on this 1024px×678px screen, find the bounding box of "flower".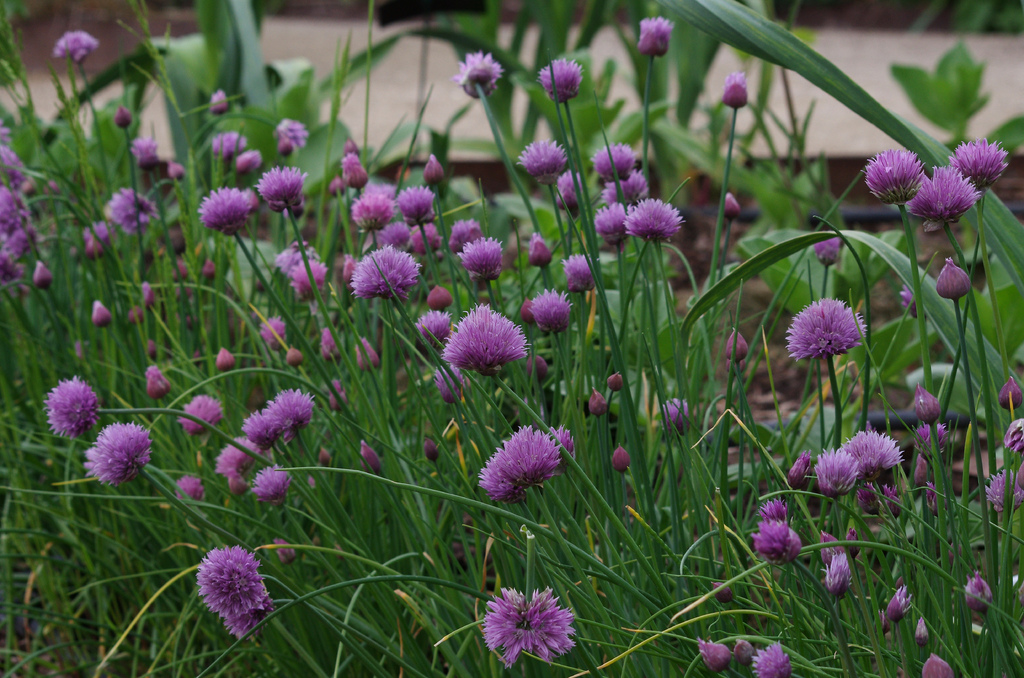
Bounding box: Rect(45, 374, 101, 435).
